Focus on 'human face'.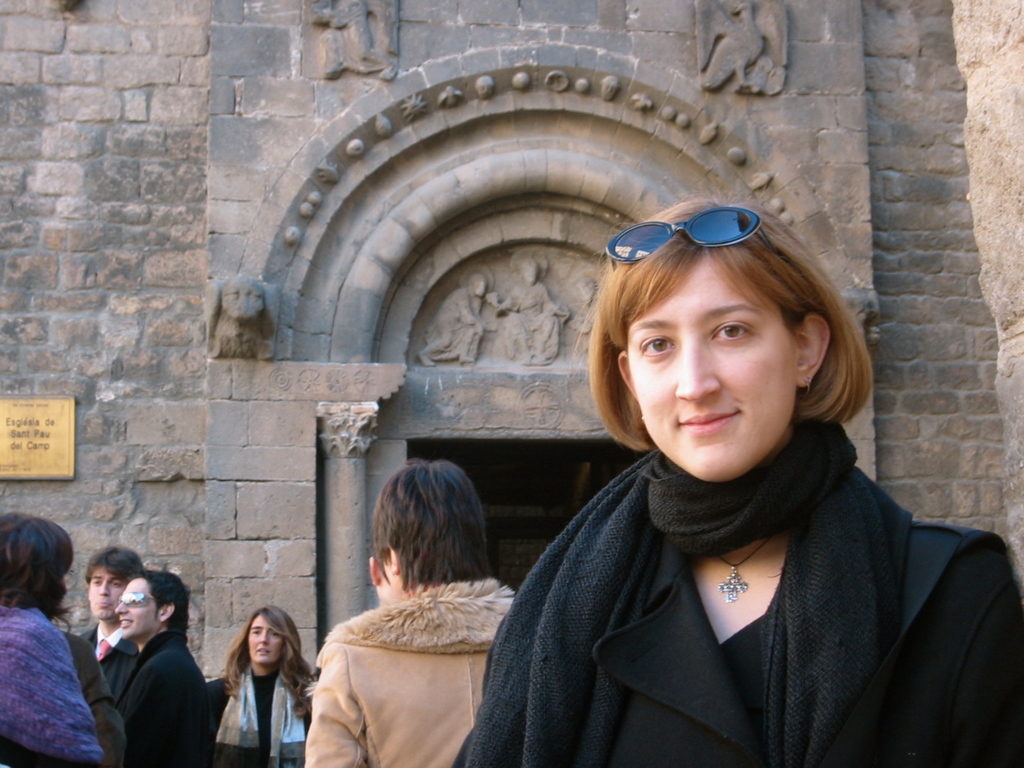
Focused at bbox(242, 607, 286, 664).
